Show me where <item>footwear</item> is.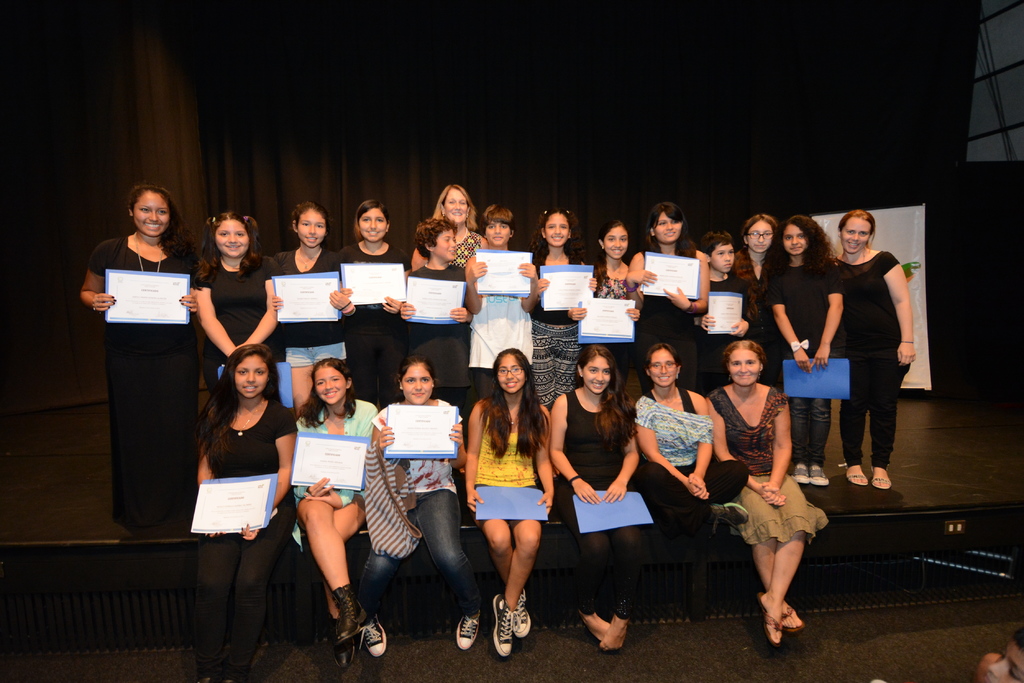
<item>footwear</item> is at <bbox>323, 615, 358, 670</bbox>.
